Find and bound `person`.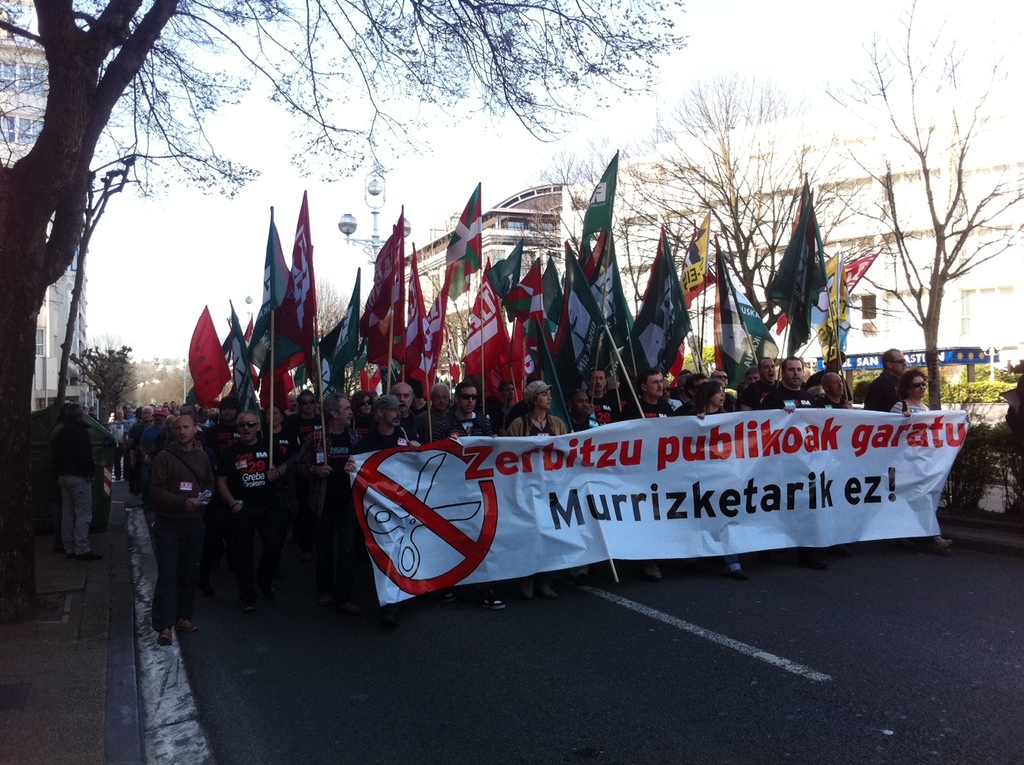
Bound: (1004, 386, 1023, 435).
